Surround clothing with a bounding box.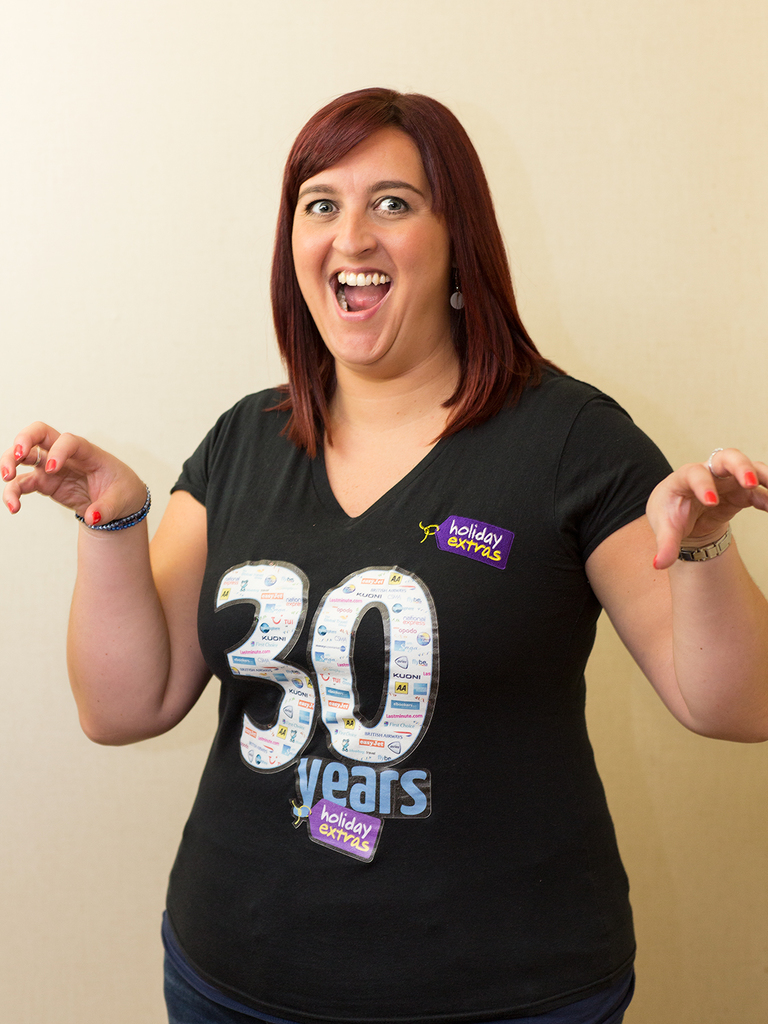
pyautogui.locateOnScreen(171, 356, 684, 995).
